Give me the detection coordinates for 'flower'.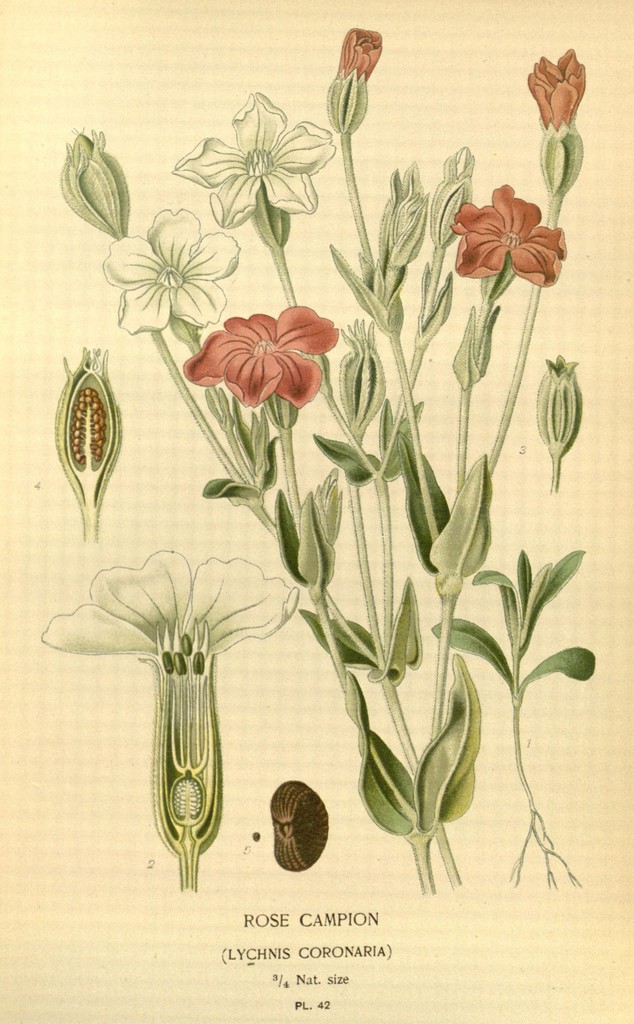
locate(191, 292, 340, 405).
